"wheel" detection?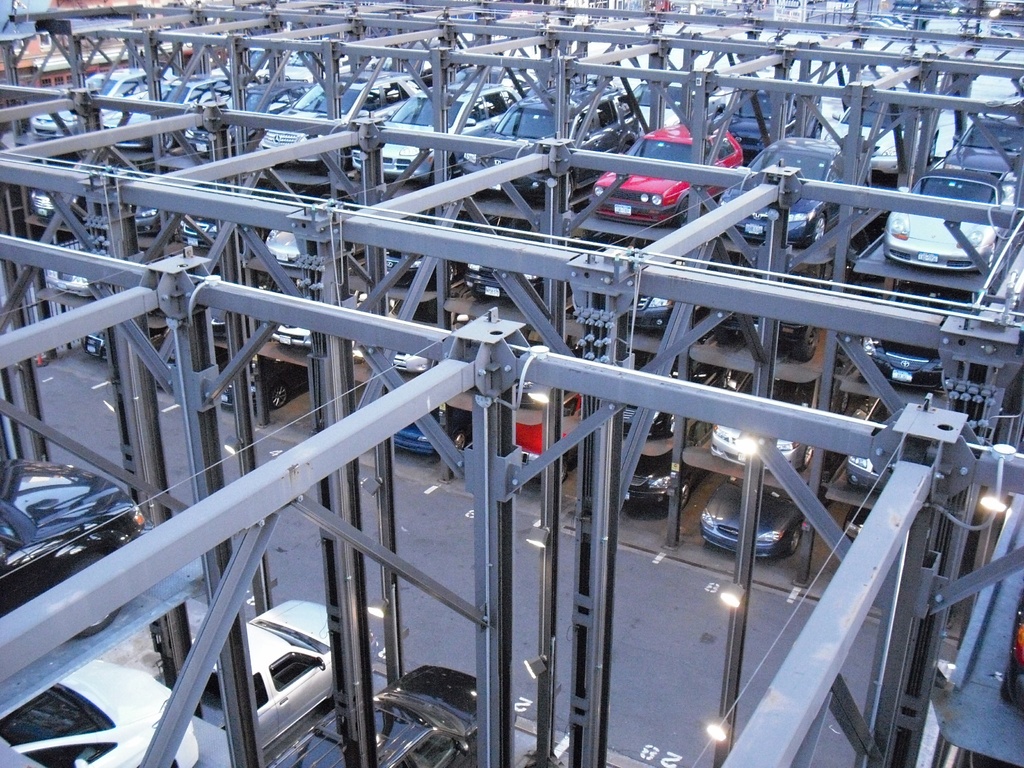
box(806, 213, 832, 249)
